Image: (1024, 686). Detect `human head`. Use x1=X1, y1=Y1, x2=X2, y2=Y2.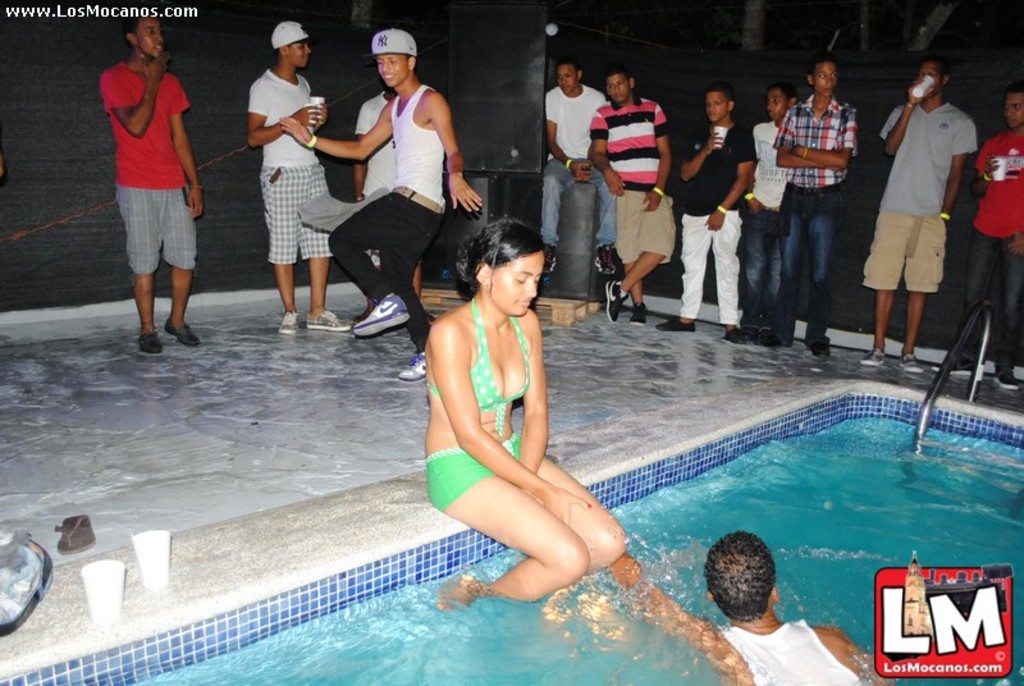
x1=806, y1=55, x2=838, y2=96.
